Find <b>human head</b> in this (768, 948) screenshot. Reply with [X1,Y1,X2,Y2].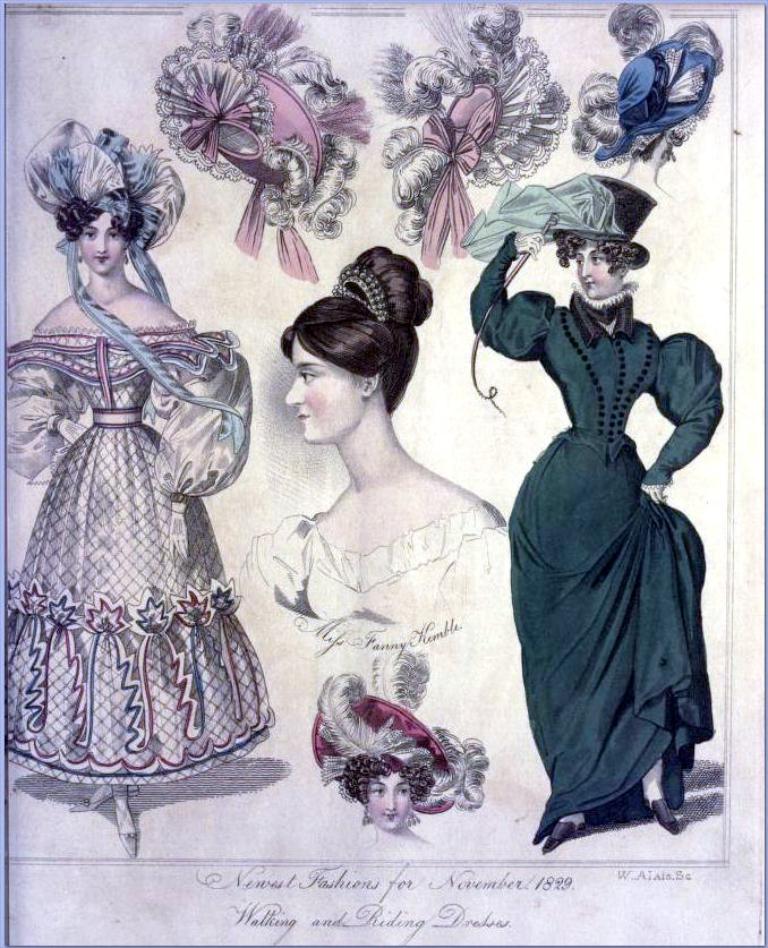
[19,122,188,275].
